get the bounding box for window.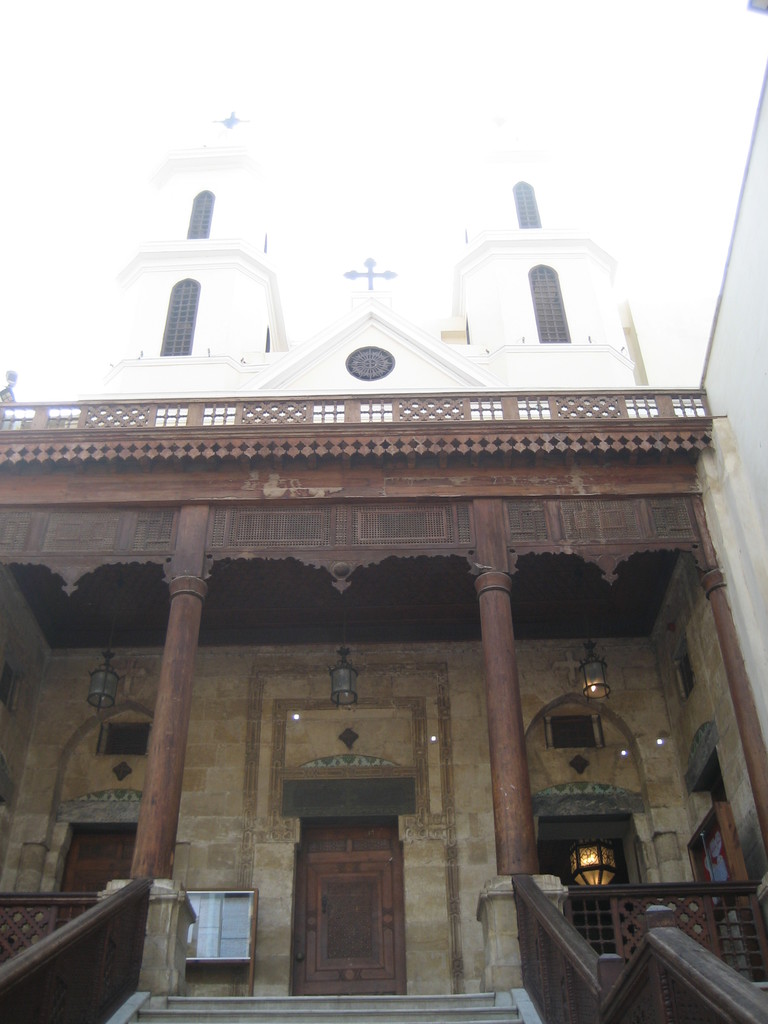
(x1=198, y1=194, x2=211, y2=241).
